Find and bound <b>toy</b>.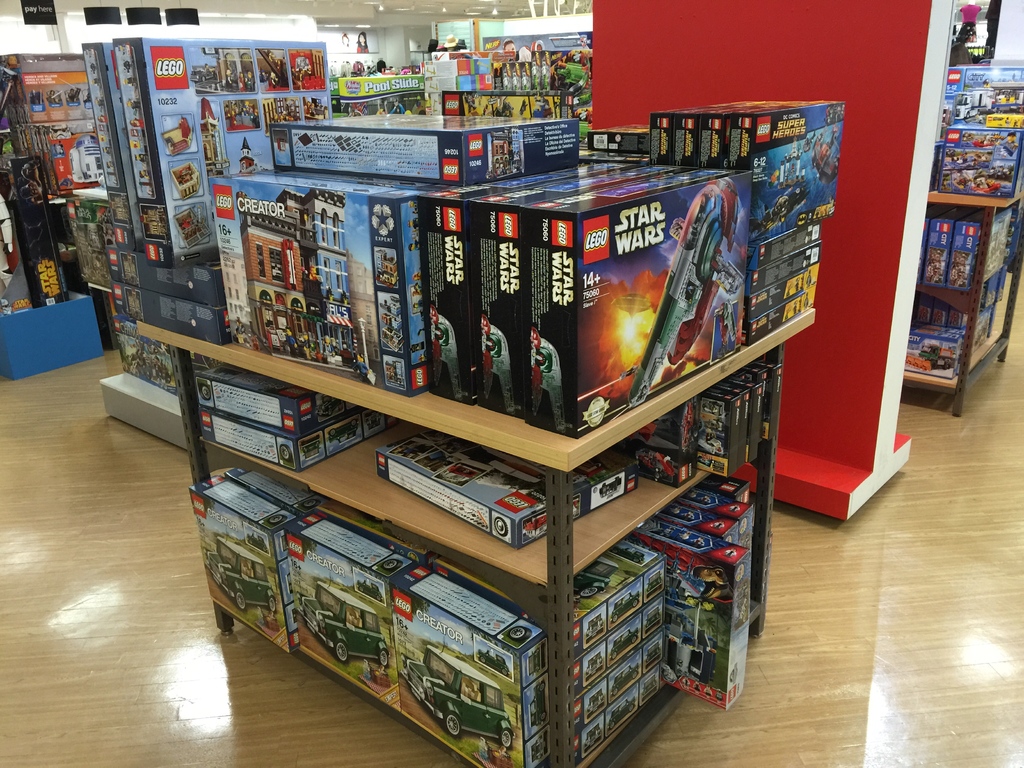
Bound: (401, 643, 514, 747).
